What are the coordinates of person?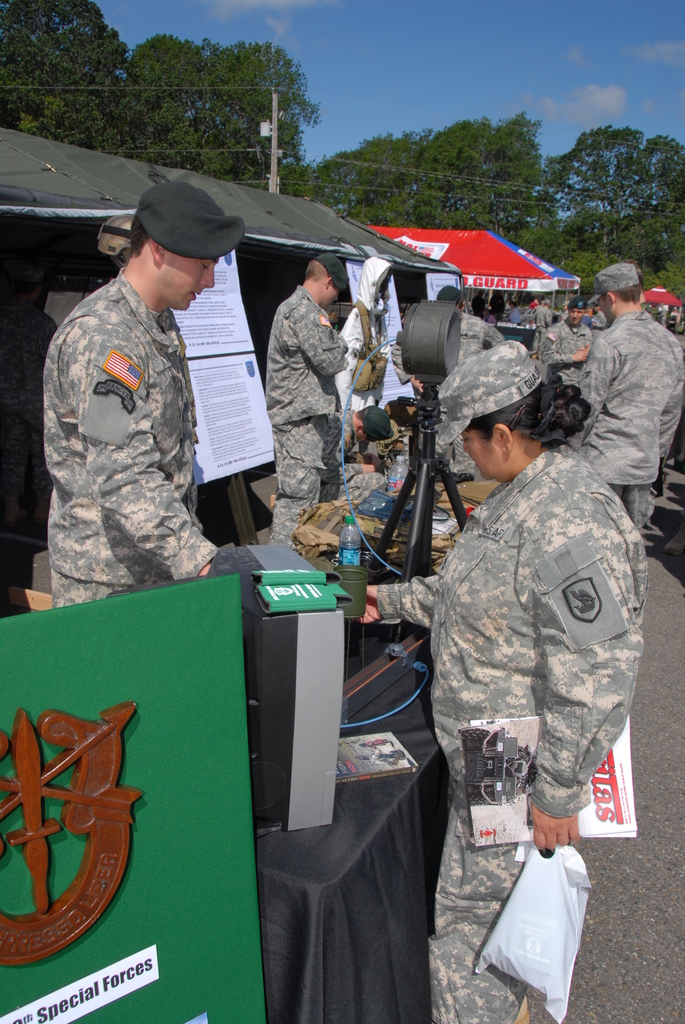
select_region(570, 248, 684, 542).
